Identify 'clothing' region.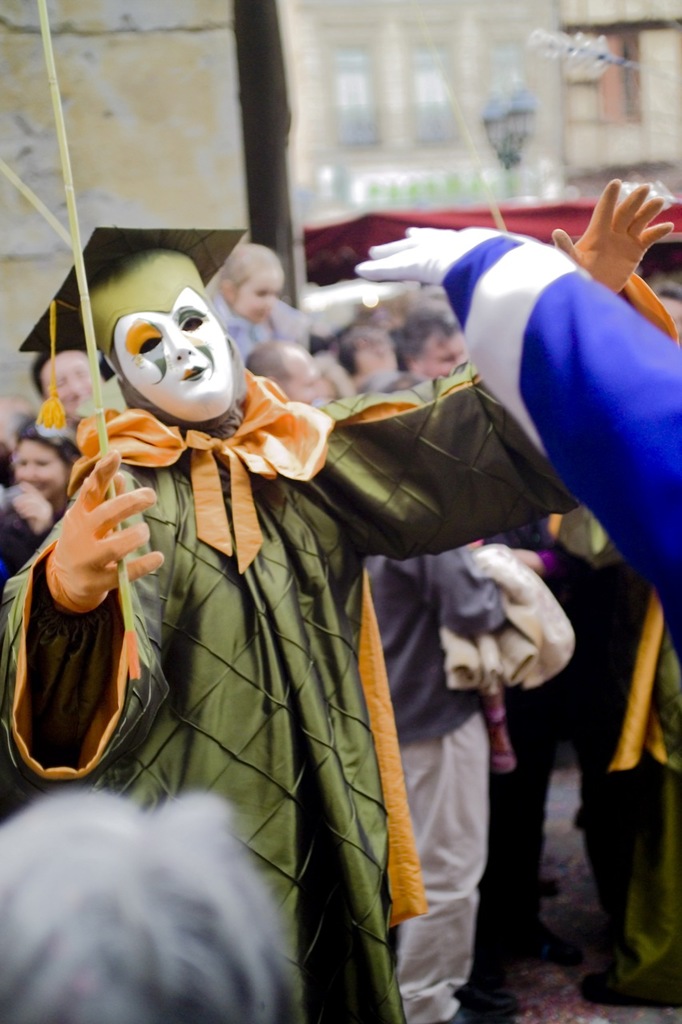
Region: [551, 503, 681, 992].
